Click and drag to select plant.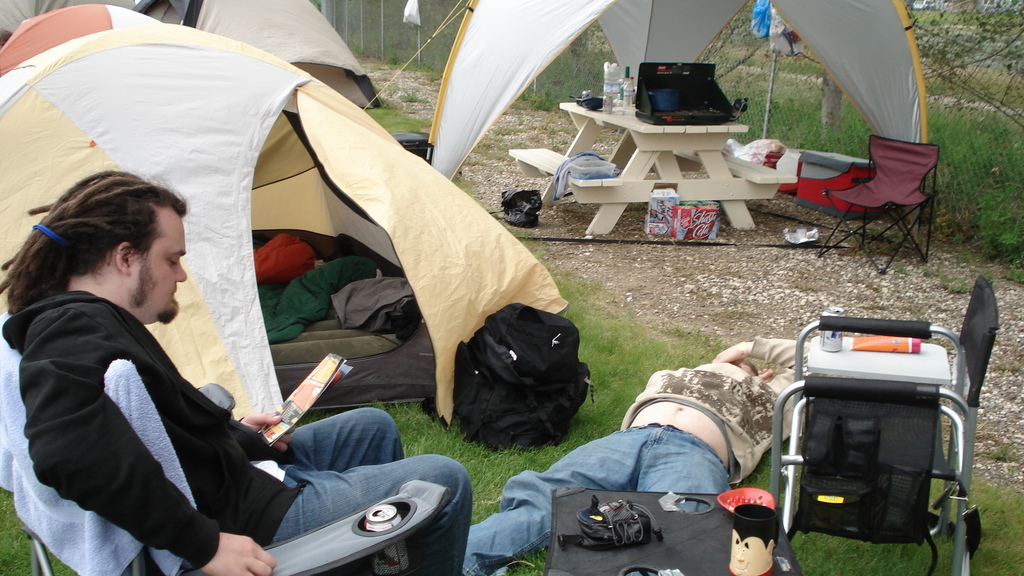
Selection: (x1=996, y1=349, x2=1023, y2=372).
